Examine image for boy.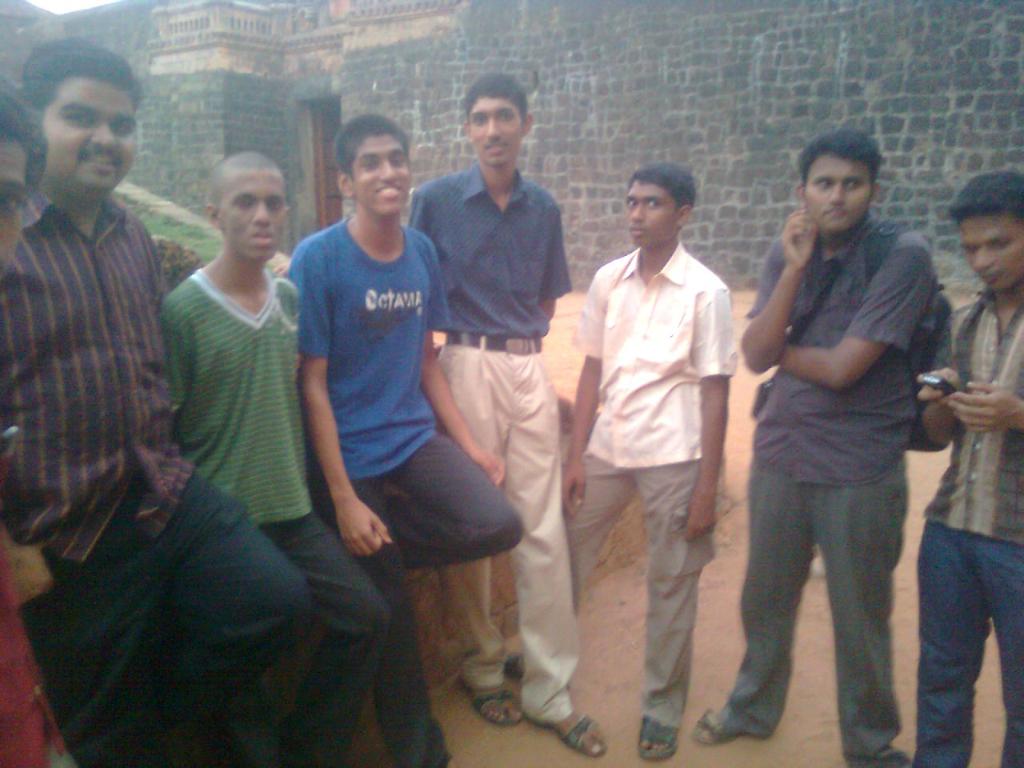
Examination result: [150, 150, 399, 760].
